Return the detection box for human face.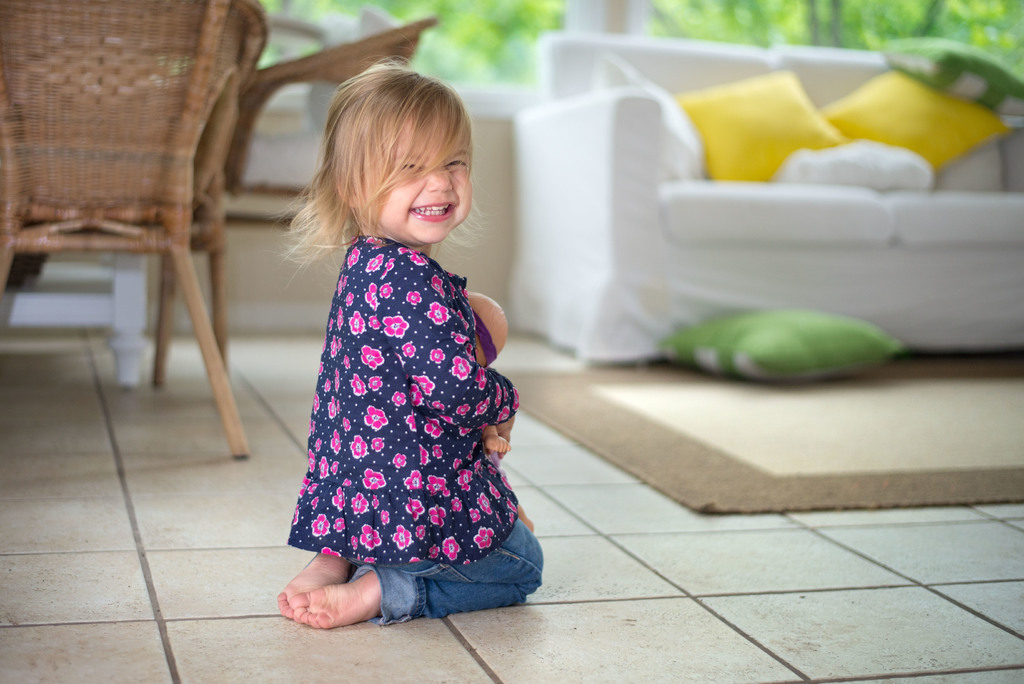
box(362, 101, 474, 243).
